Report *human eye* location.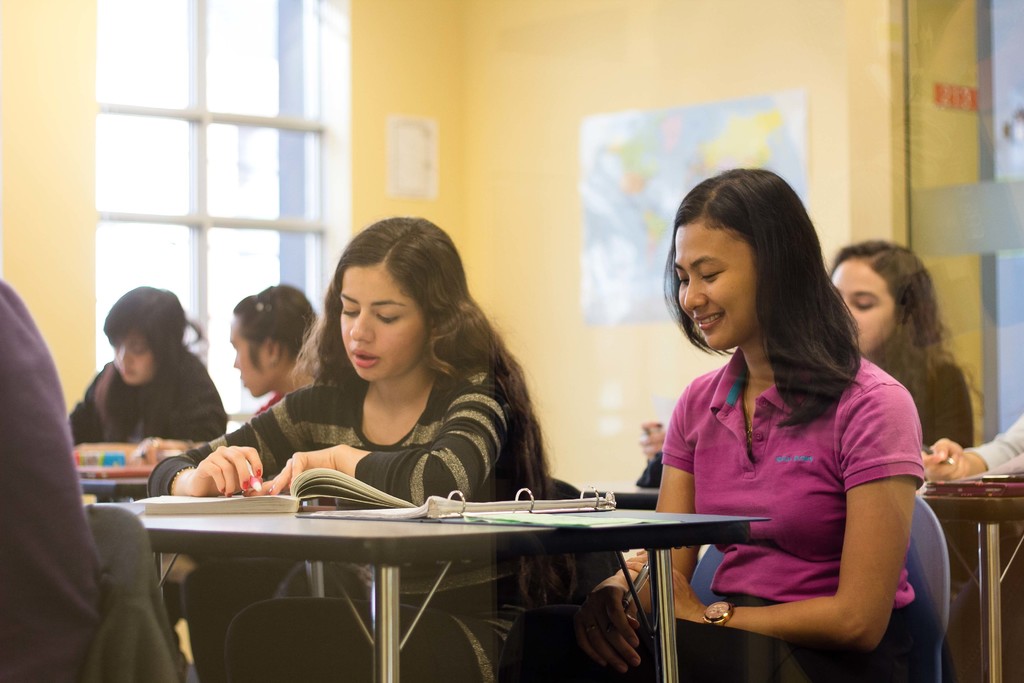
Report: (698,263,725,283).
